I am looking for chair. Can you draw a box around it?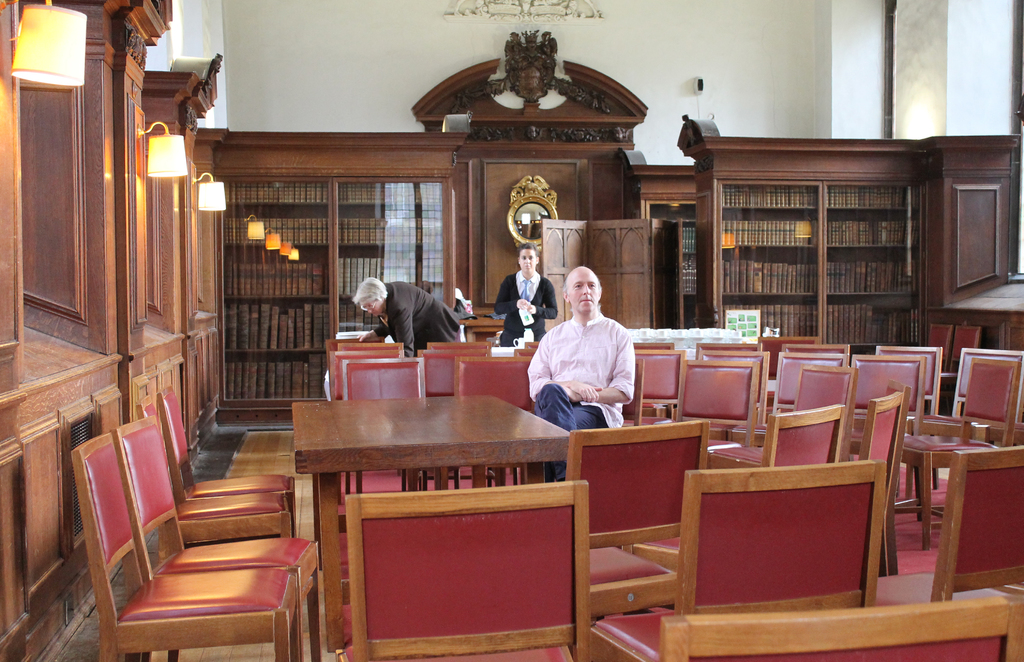
Sure, the bounding box is l=888, t=354, r=1023, b=545.
